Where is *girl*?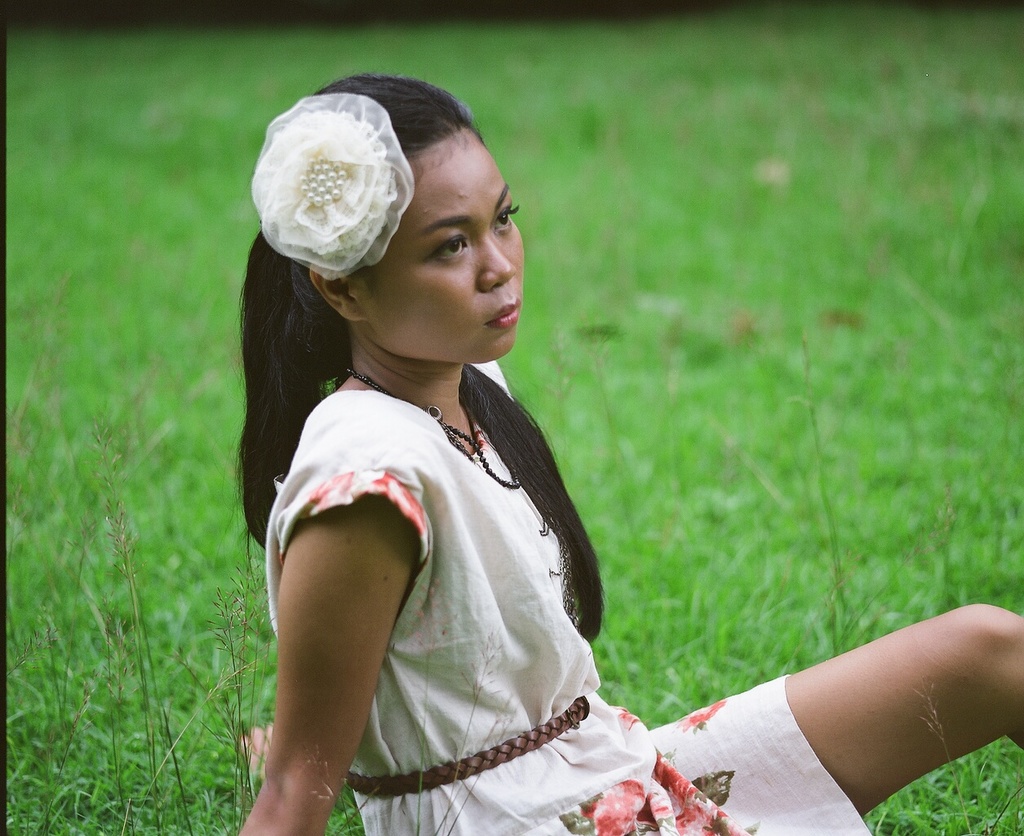
233, 73, 1022, 835.
